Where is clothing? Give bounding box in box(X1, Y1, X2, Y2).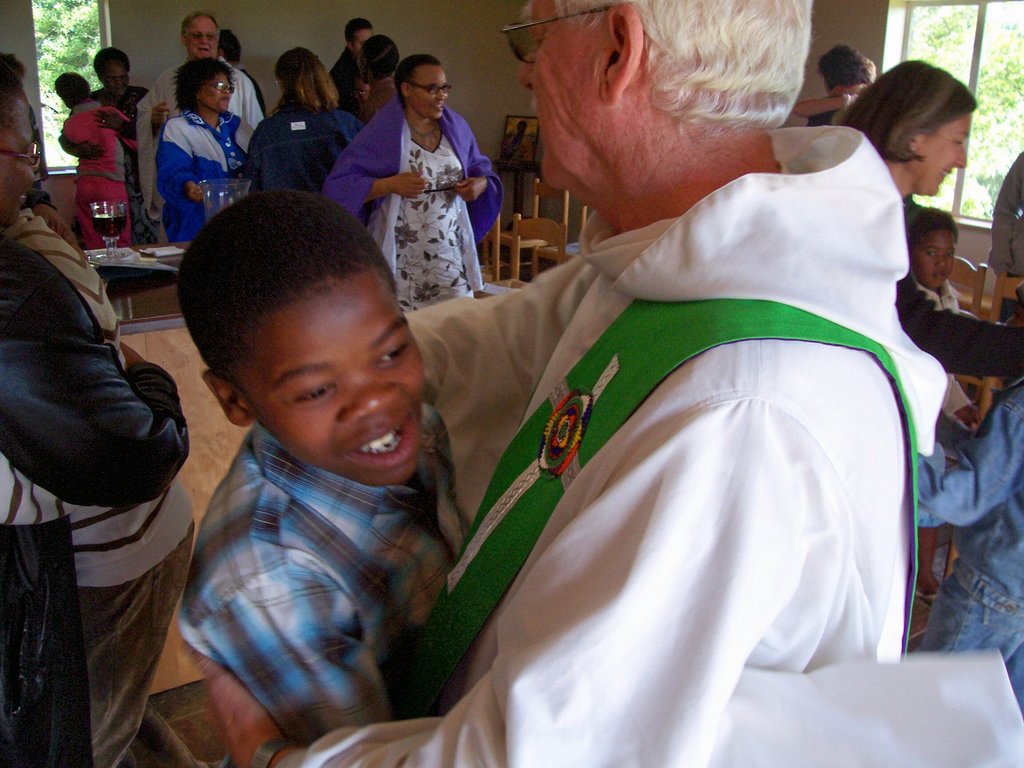
box(0, 232, 191, 767).
